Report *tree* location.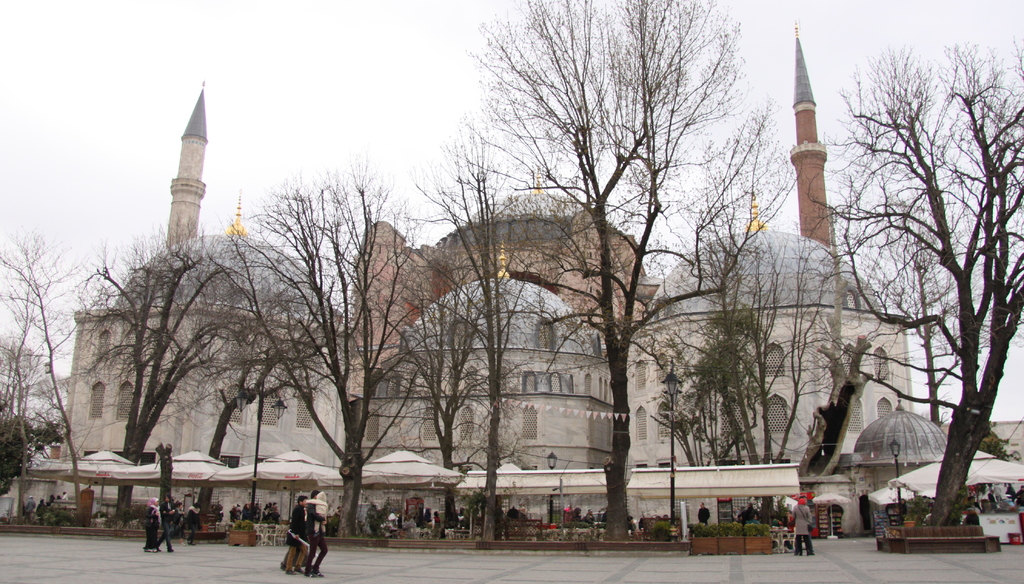
Report: bbox(650, 96, 824, 491).
